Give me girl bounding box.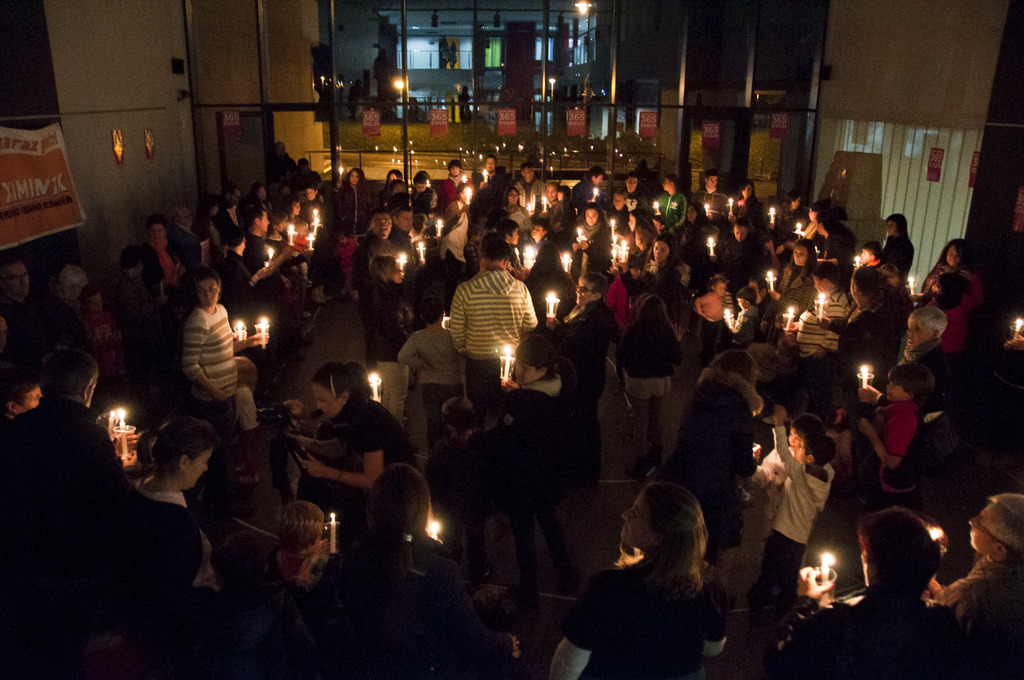
pyautogui.locateOnScreen(924, 271, 965, 352).
